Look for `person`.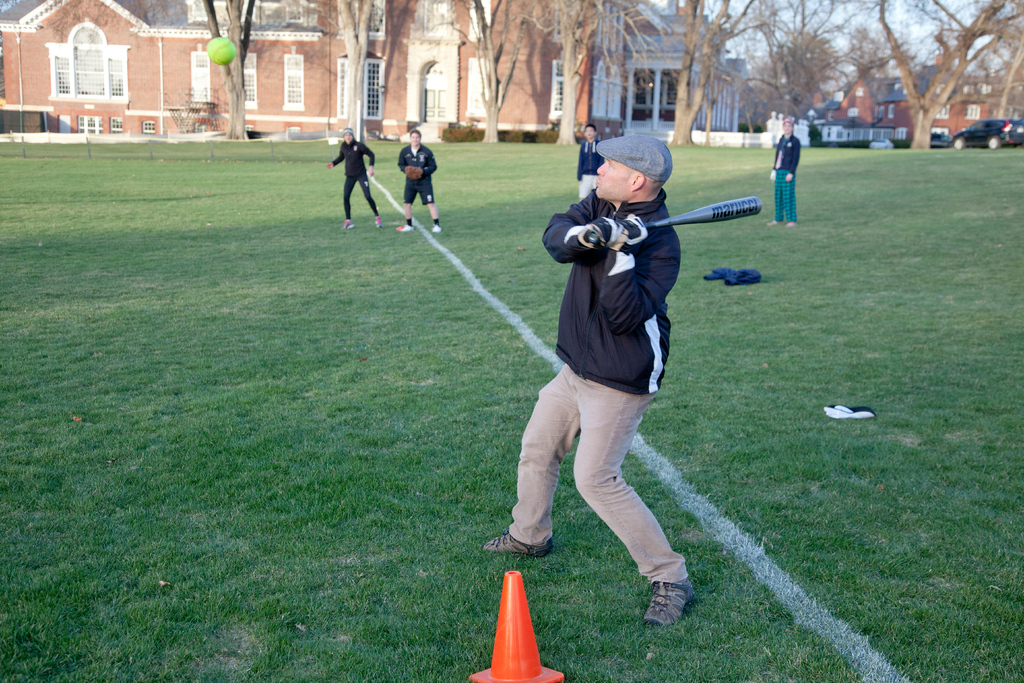
Found: (x1=484, y1=129, x2=702, y2=630).
